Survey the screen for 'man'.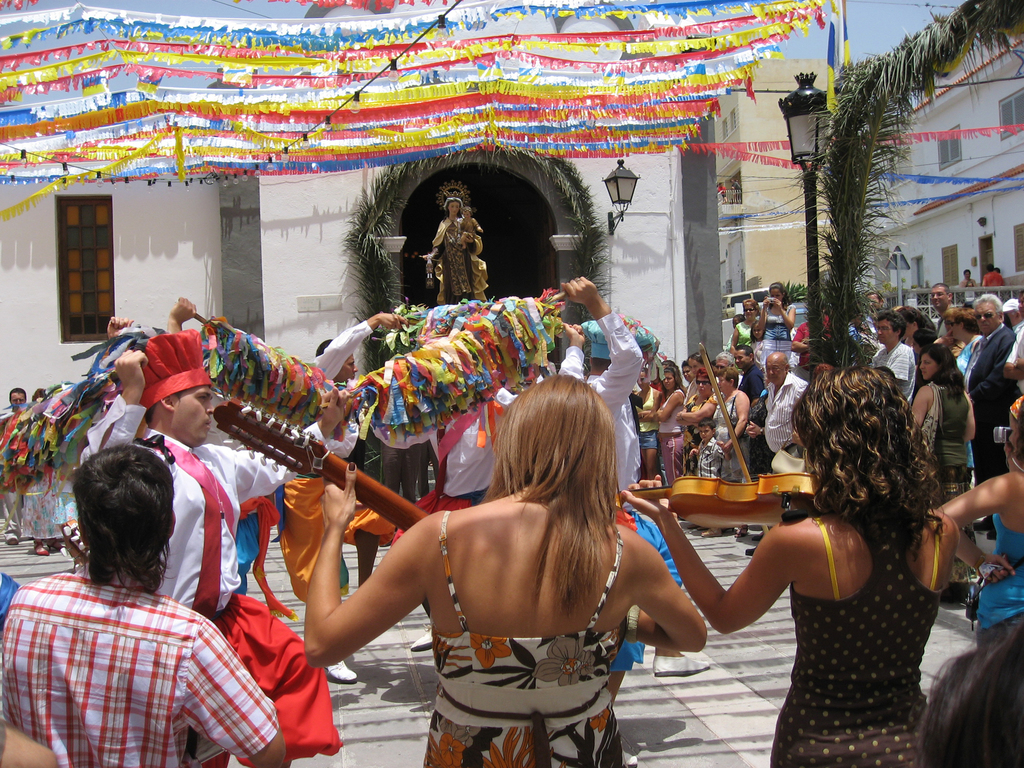
Survey found: Rect(550, 262, 655, 693).
